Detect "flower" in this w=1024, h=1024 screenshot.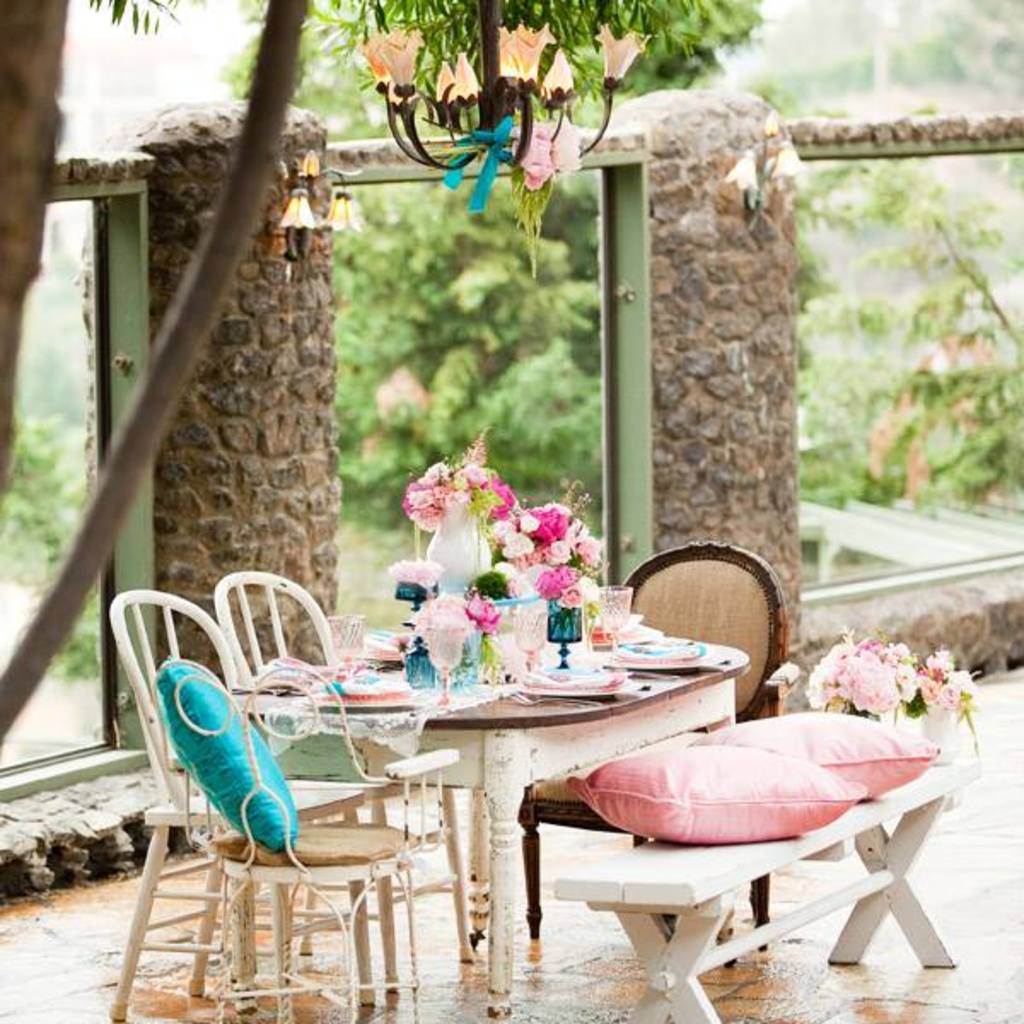
Detection: <region>763, 625, 988, 730</region>.
